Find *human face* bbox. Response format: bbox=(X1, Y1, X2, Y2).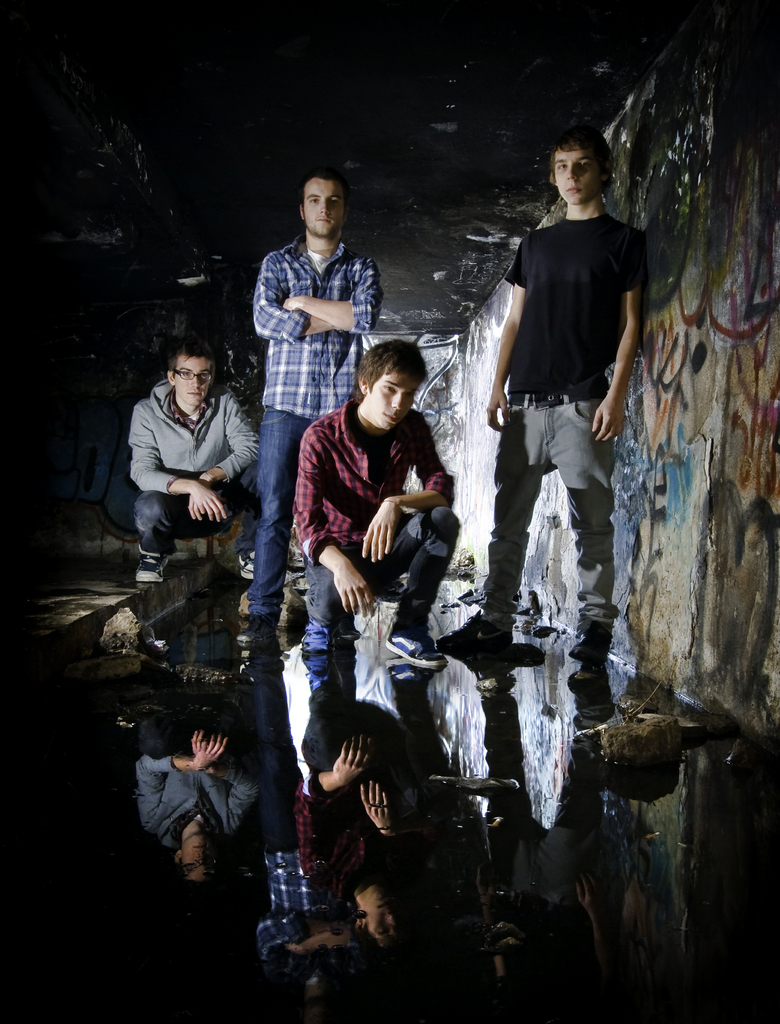
bbox=(553, 150, 600, 206).
